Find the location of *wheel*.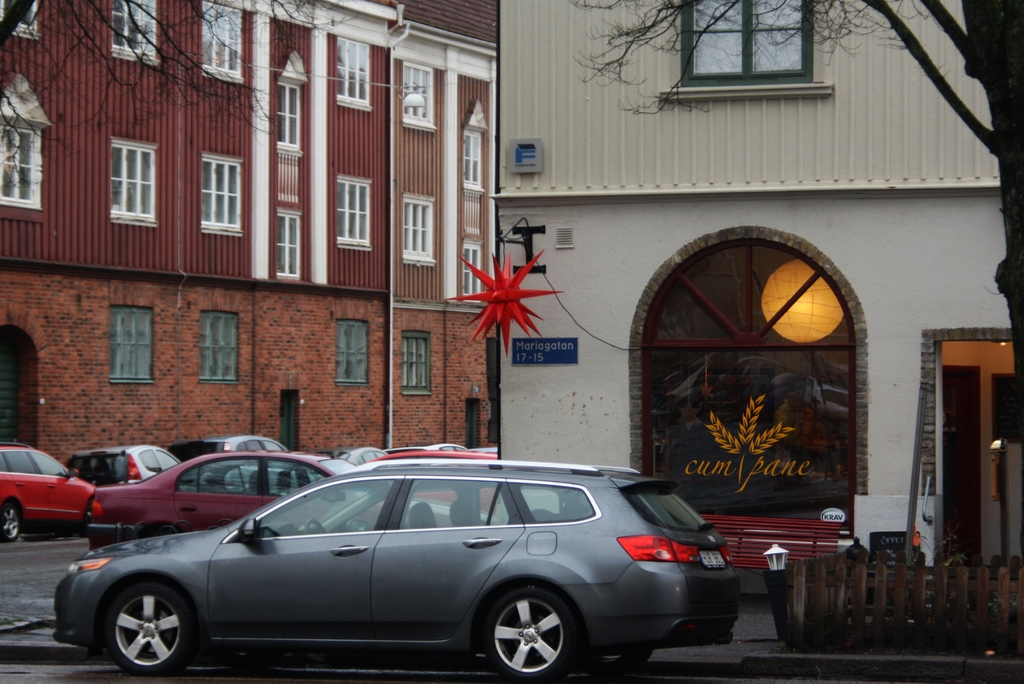
Location: {"left": 481, "top": 604, "right": 568, "bottom": 679}.
